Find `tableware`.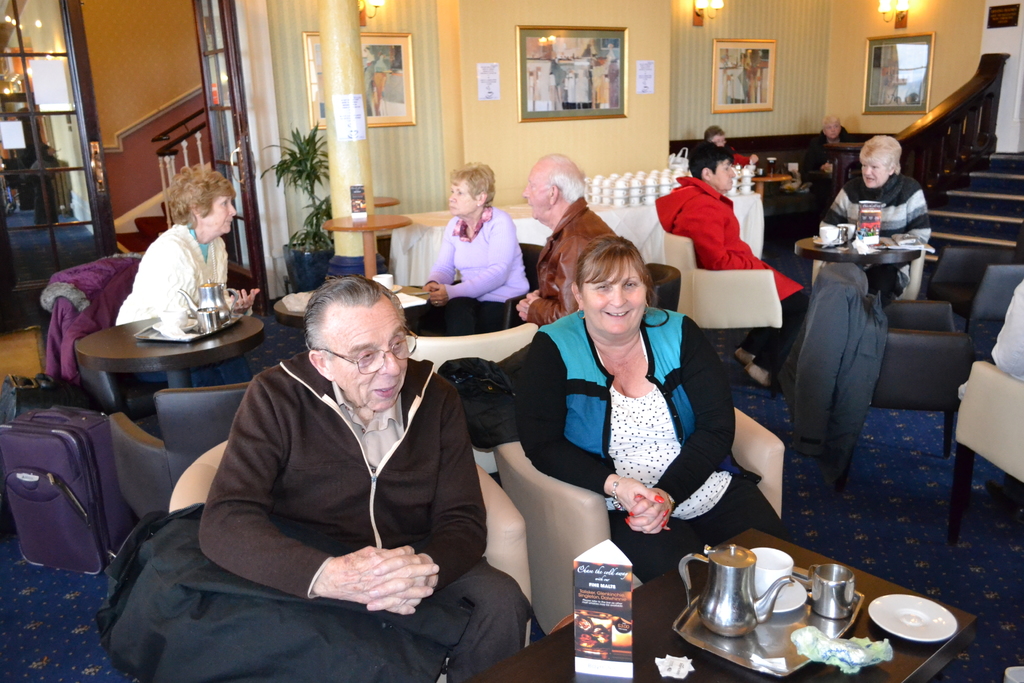
bbox=[766, 156, 778, 177].
